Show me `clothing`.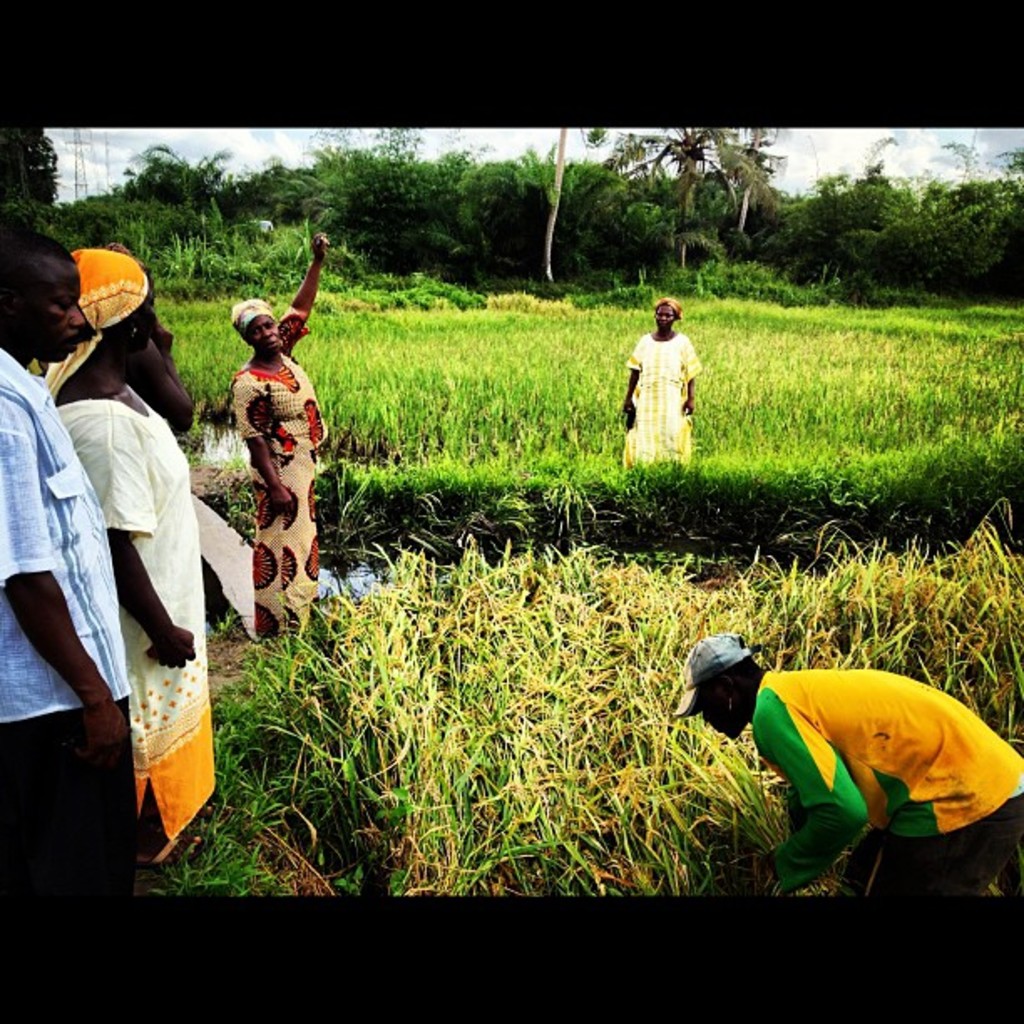
`clothing` is here: x1=631, y1=336, x2=708, y2=460.
